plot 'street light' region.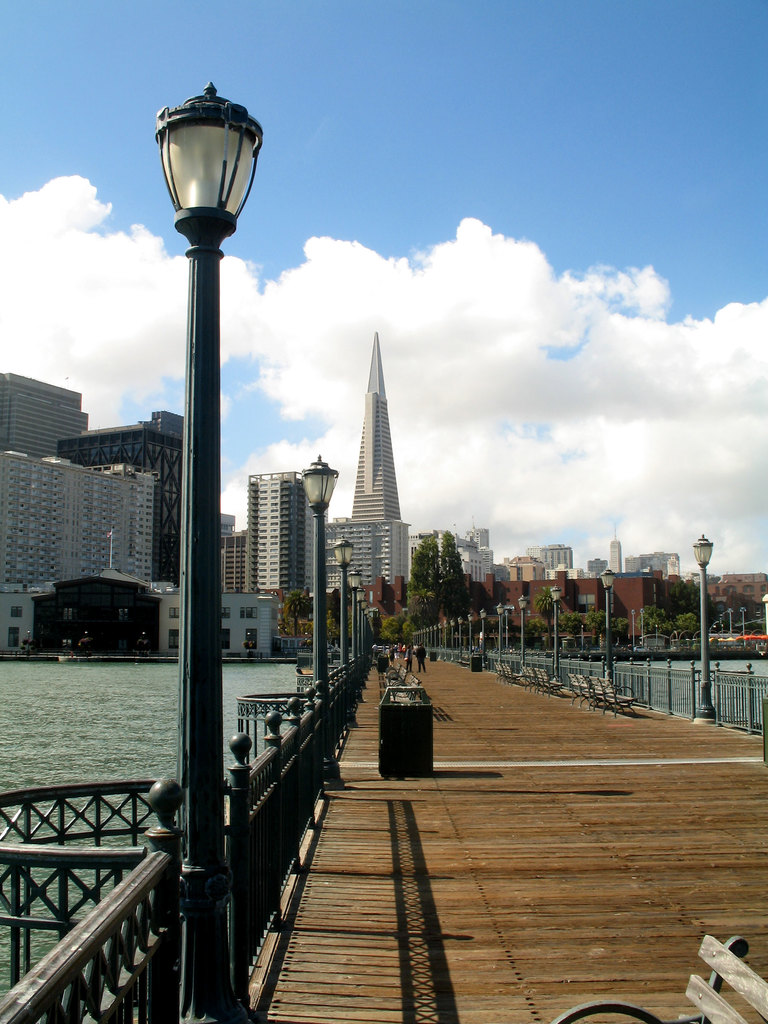
Plotted at locate(691, 534, 716, 726).
